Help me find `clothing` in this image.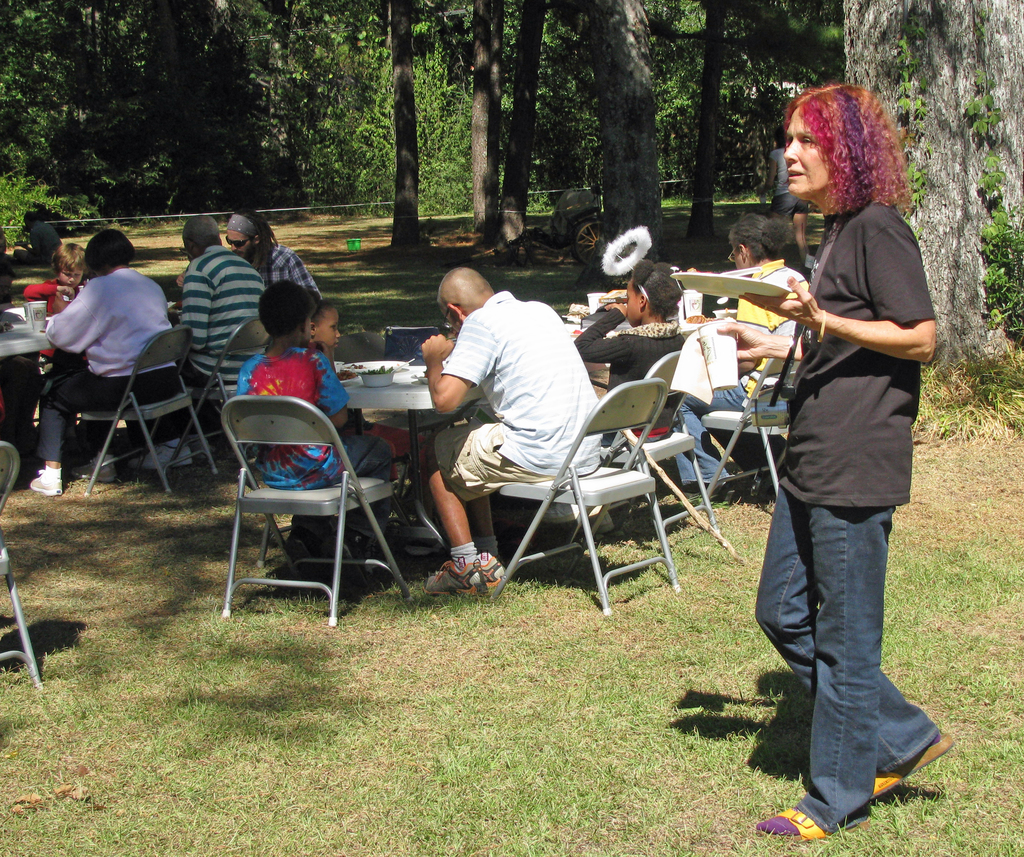
Found it: region(50, 243, 88, 277).
